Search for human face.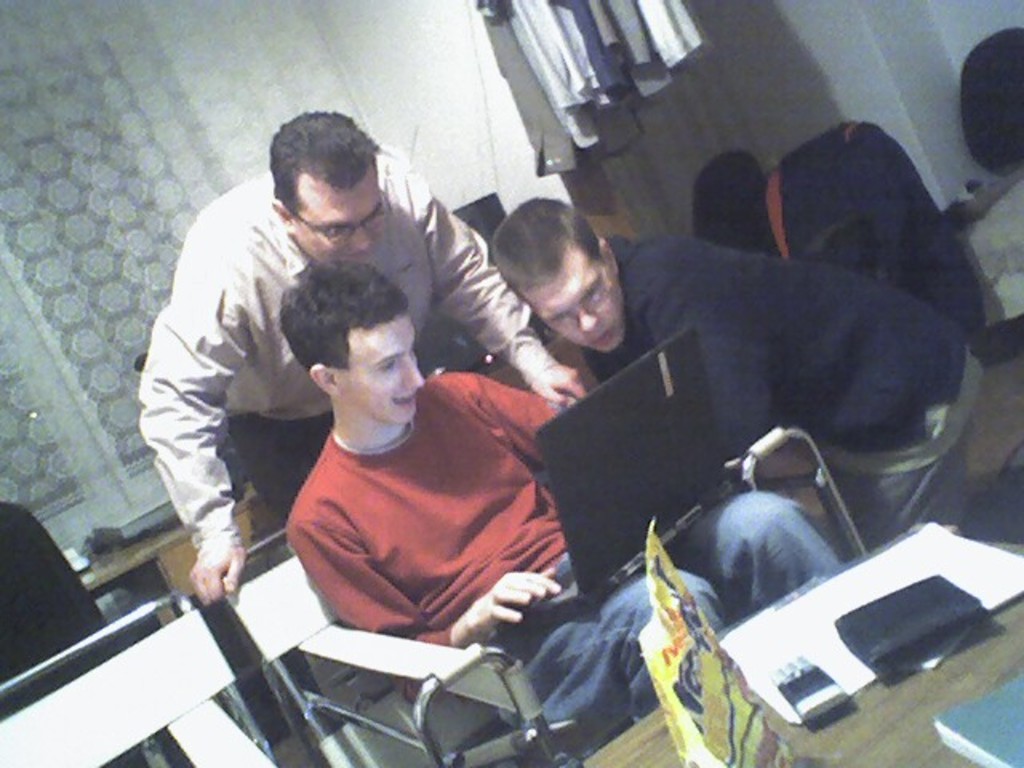
Found at {"left": 525, "top": 253, "right": 624, "bottom": 346}.
